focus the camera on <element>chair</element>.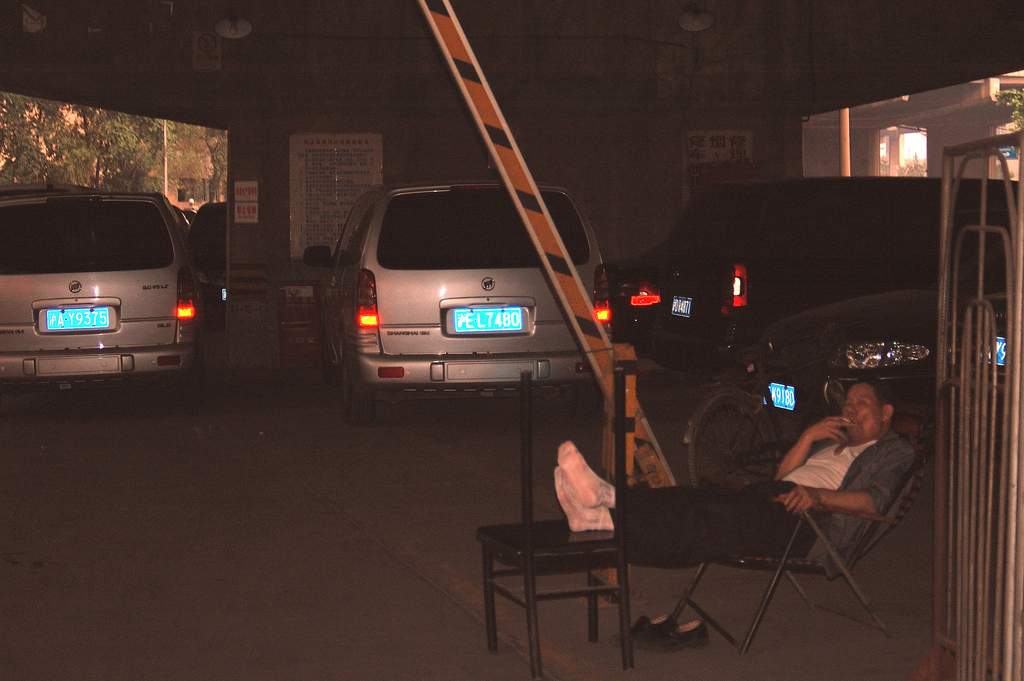
Focus region: bbox=(477, 365, 635, 676).
